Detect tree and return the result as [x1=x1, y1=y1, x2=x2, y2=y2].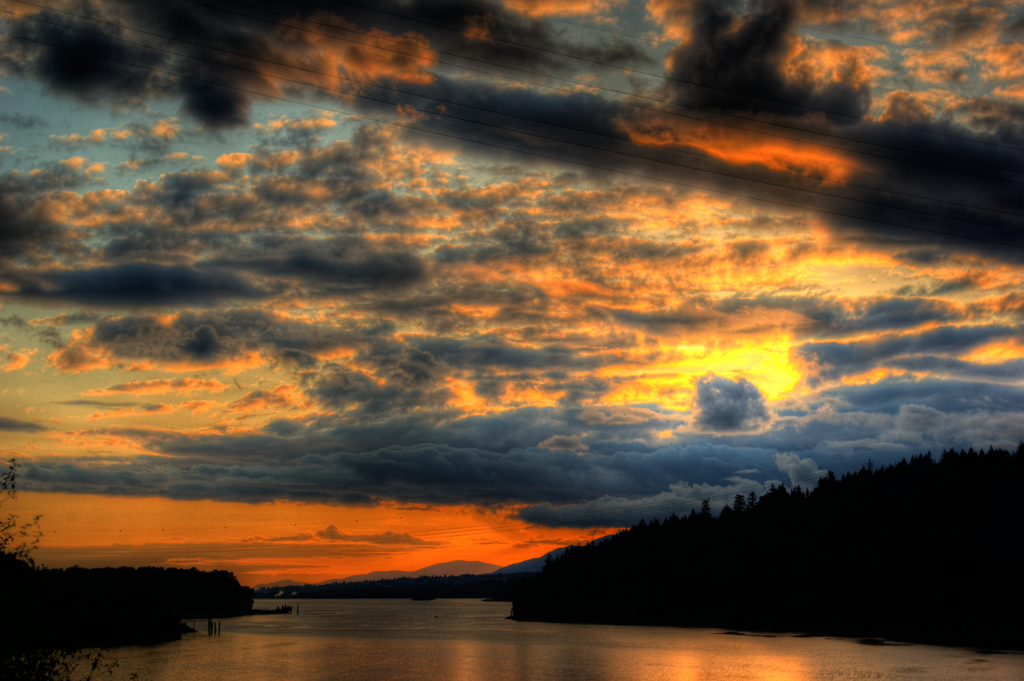
[x1=0, y1=513, x2=26, y2=562].
